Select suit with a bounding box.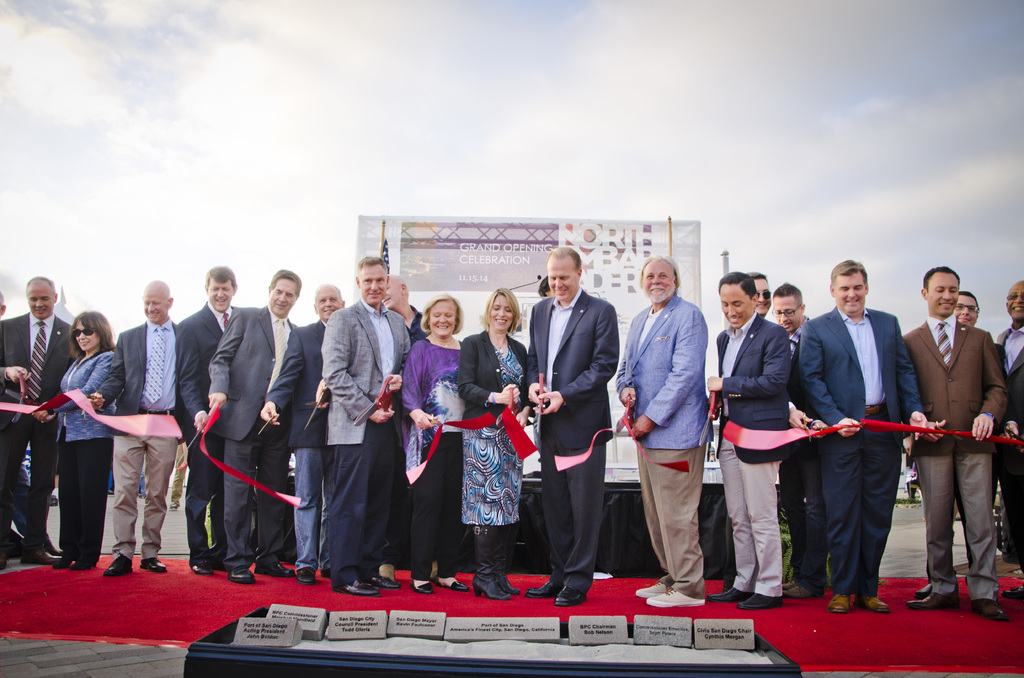
detection(612, 287, 712, 601).
